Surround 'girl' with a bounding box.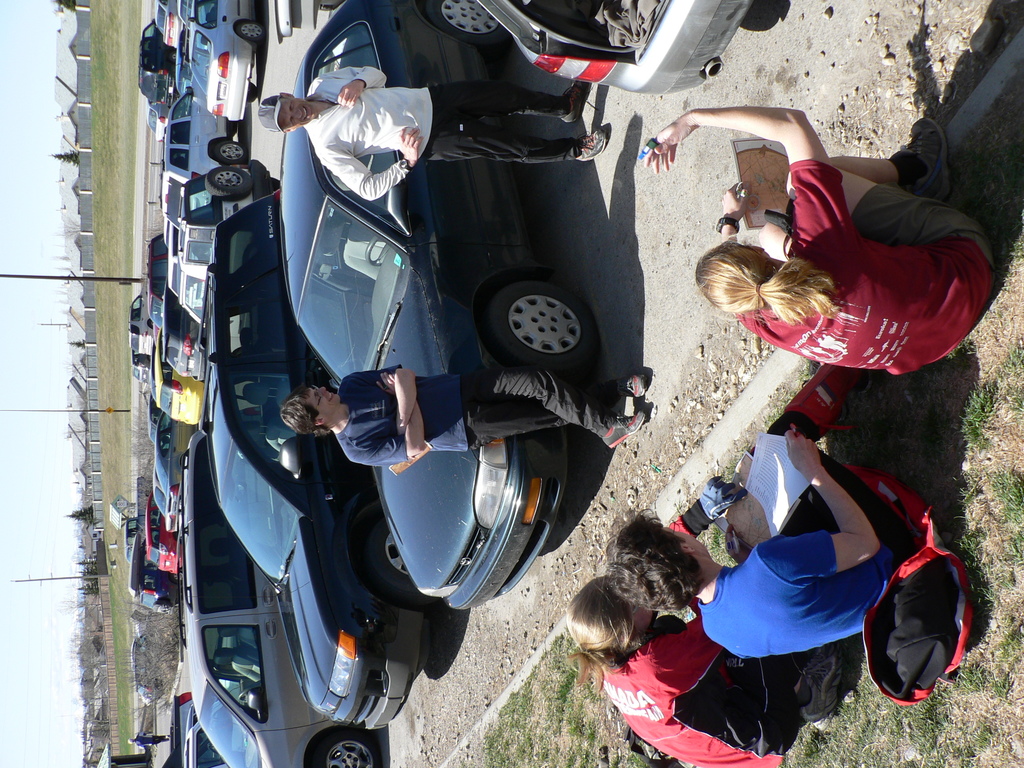
x1=561, y1=580, x2=850, y2=767.
